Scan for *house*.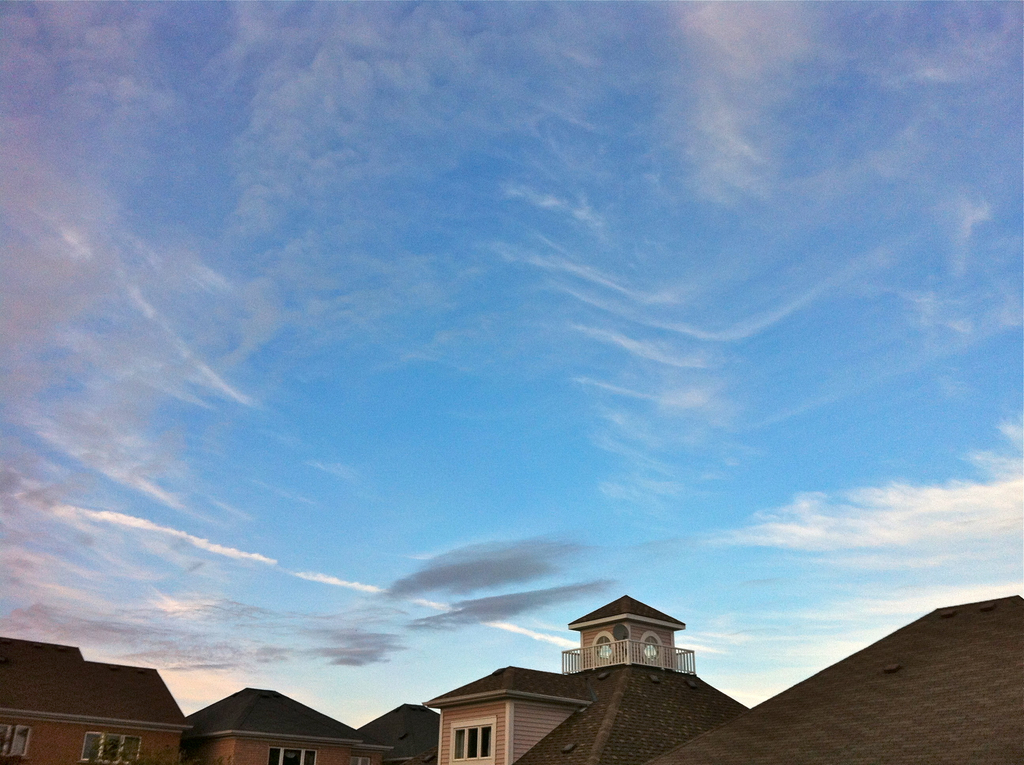
Scan result: Rect(0, 638, 182, 764).
